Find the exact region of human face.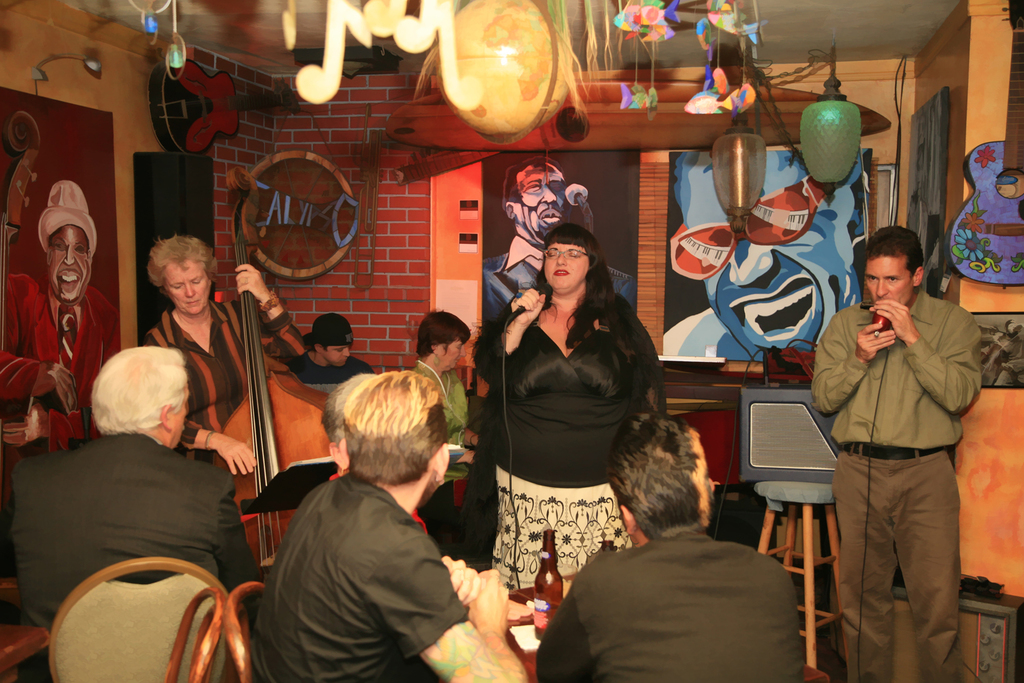
Exact region: 447 335 469 364.
